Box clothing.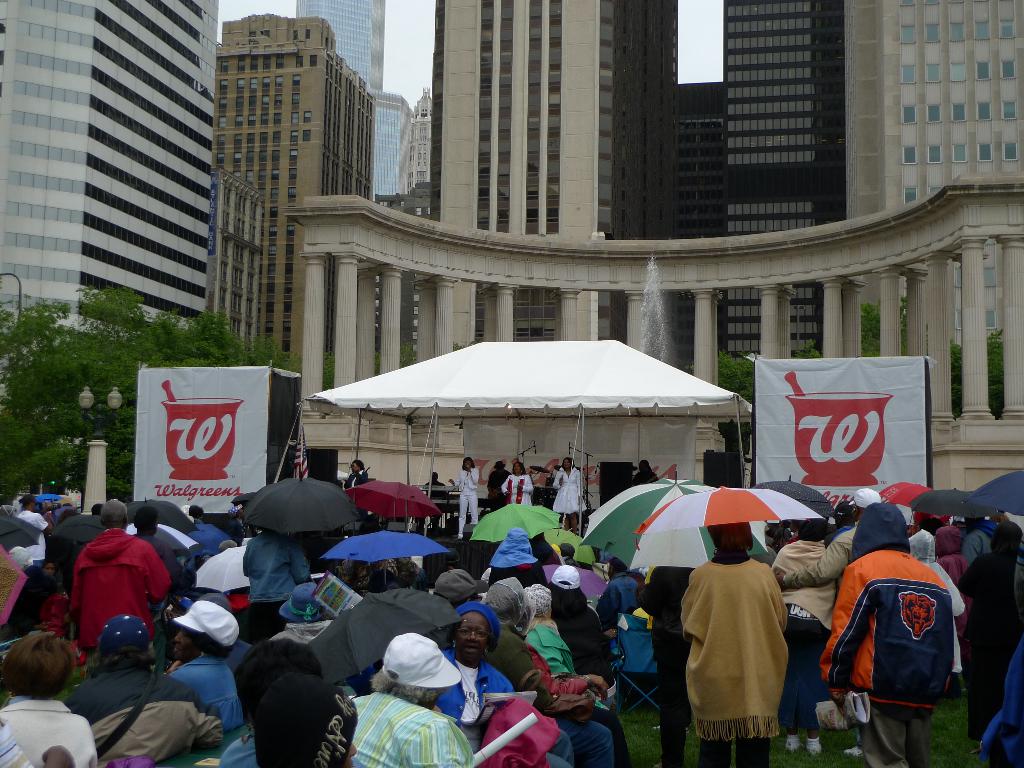
70, 520, 173, 666.
